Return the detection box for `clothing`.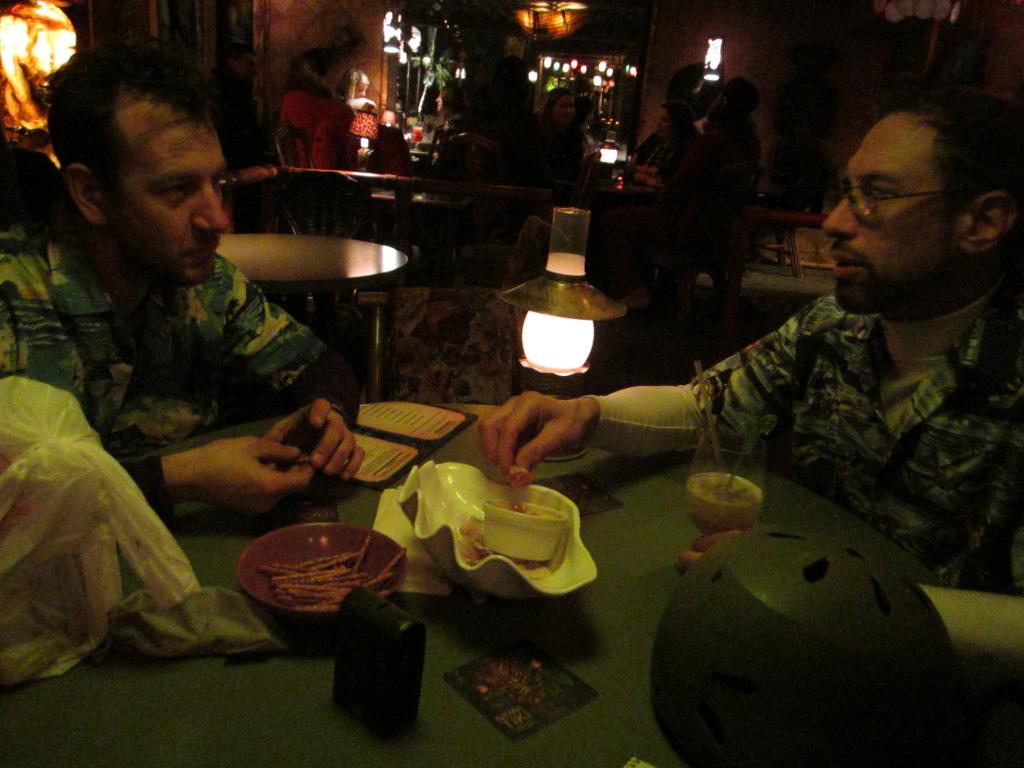
l=707, t=101, r=751, b=192.
